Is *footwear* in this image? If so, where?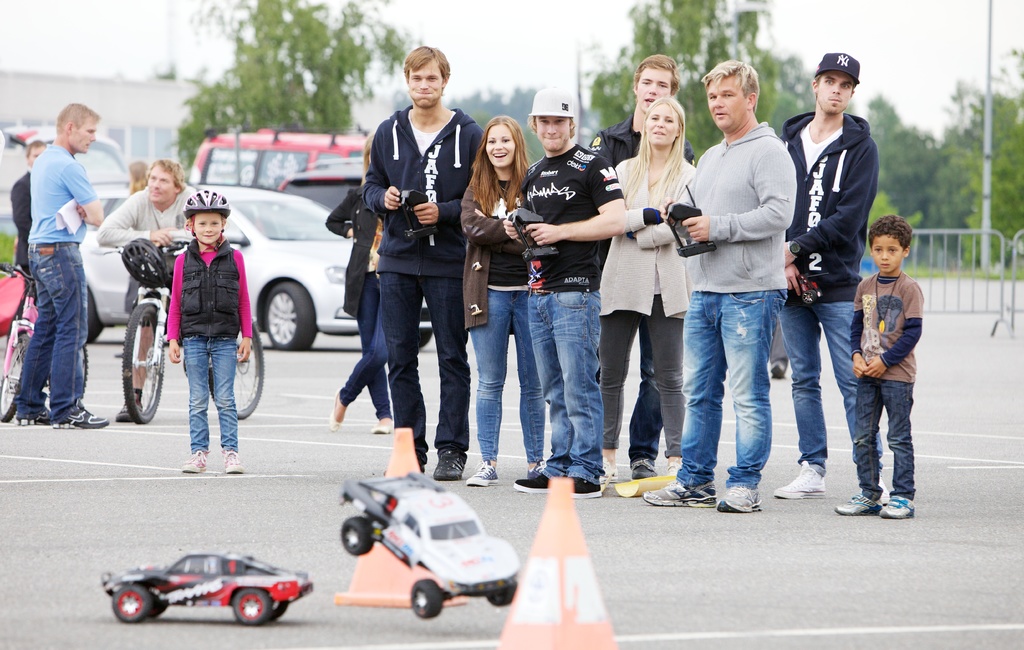
Yes, at crop(771, 460, 829, 500).
